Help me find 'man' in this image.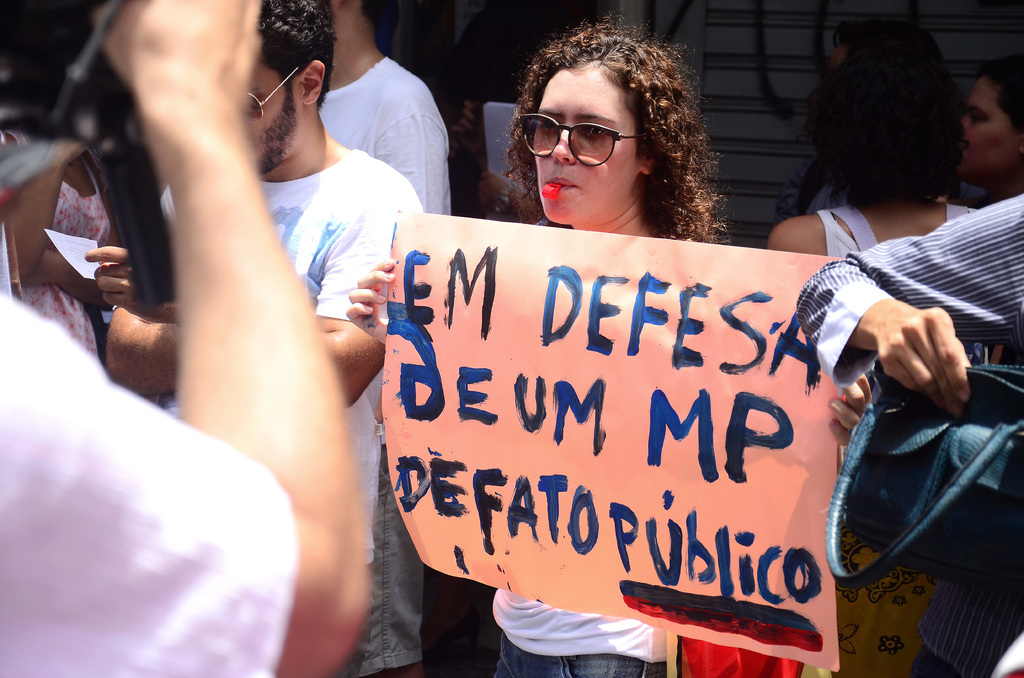
Found it: left=323, top=0, right=456, bottom=677.
